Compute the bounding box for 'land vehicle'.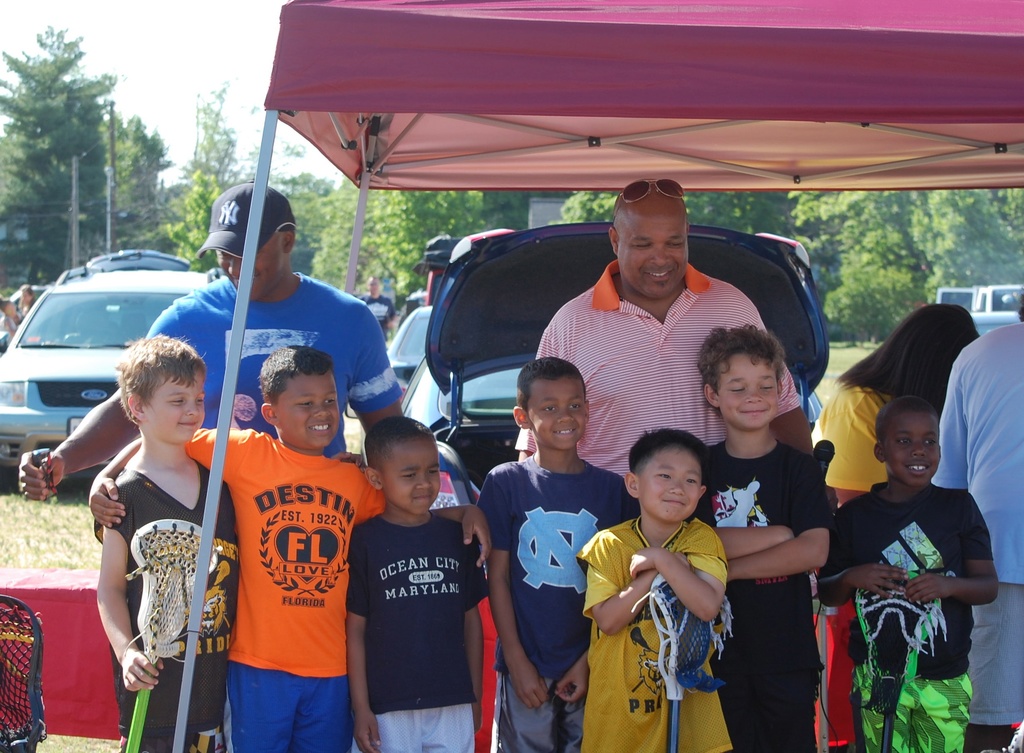
<region>398, 219, 832, 508</region>.
